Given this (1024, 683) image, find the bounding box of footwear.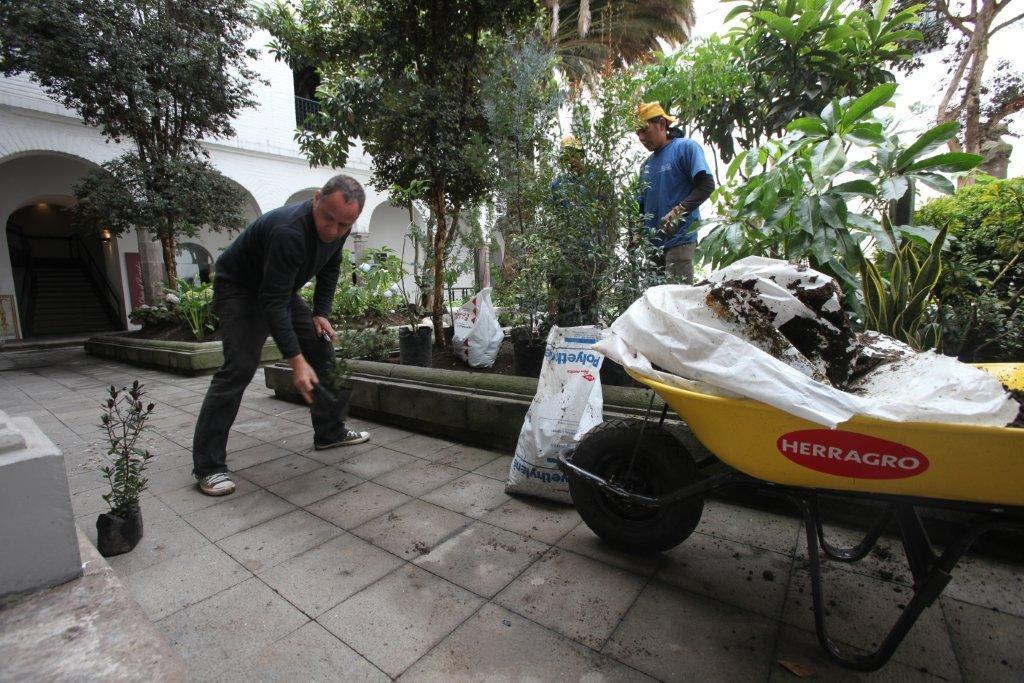
(left=315, top=422, right=367, bottom=453).
